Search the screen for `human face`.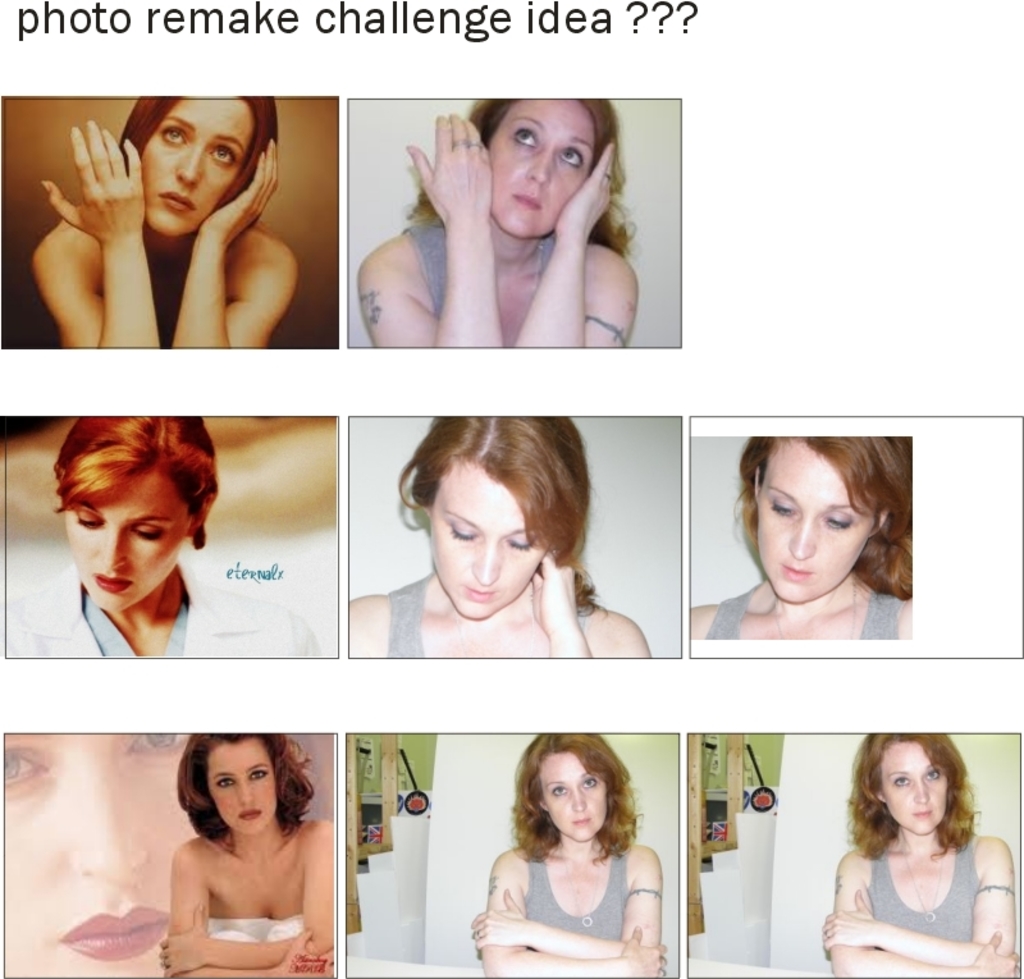
Found at (left=63, top=468, right=187, bottom=612).
